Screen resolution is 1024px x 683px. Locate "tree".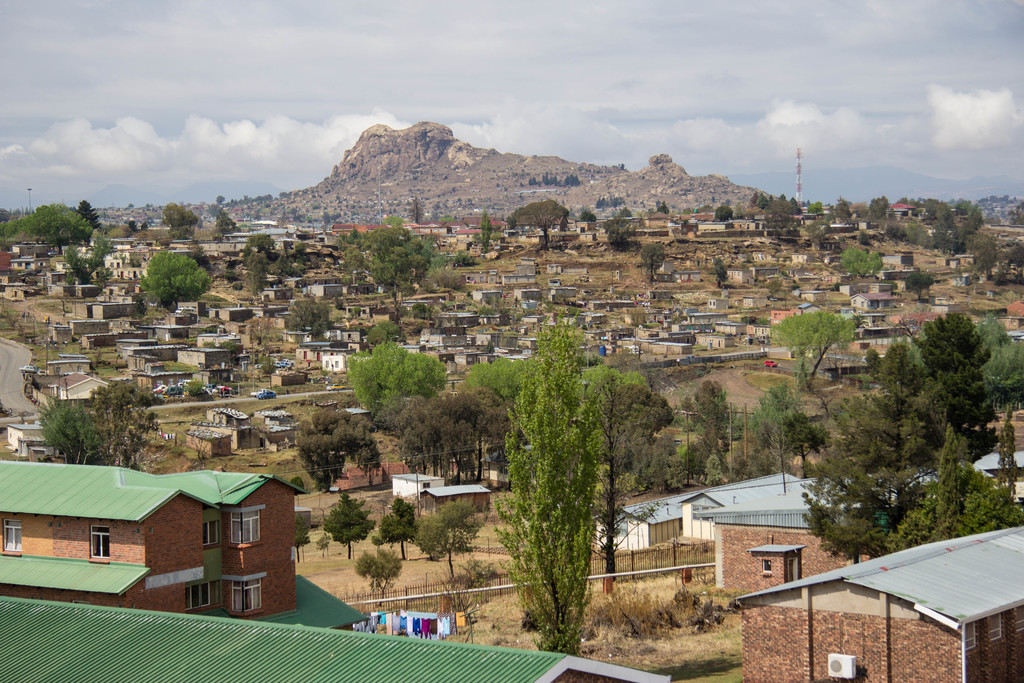
left=689, top=375, right=736, bottom=456.
